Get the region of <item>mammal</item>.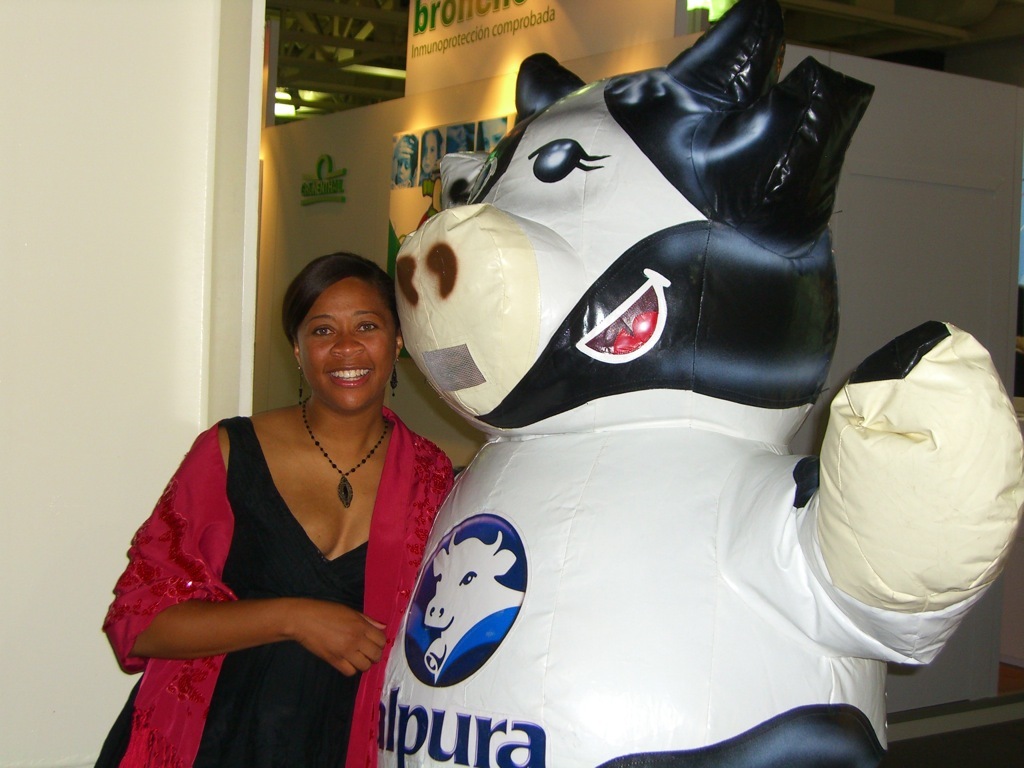
x1=90 y1=250 x2=465 y2=766.
